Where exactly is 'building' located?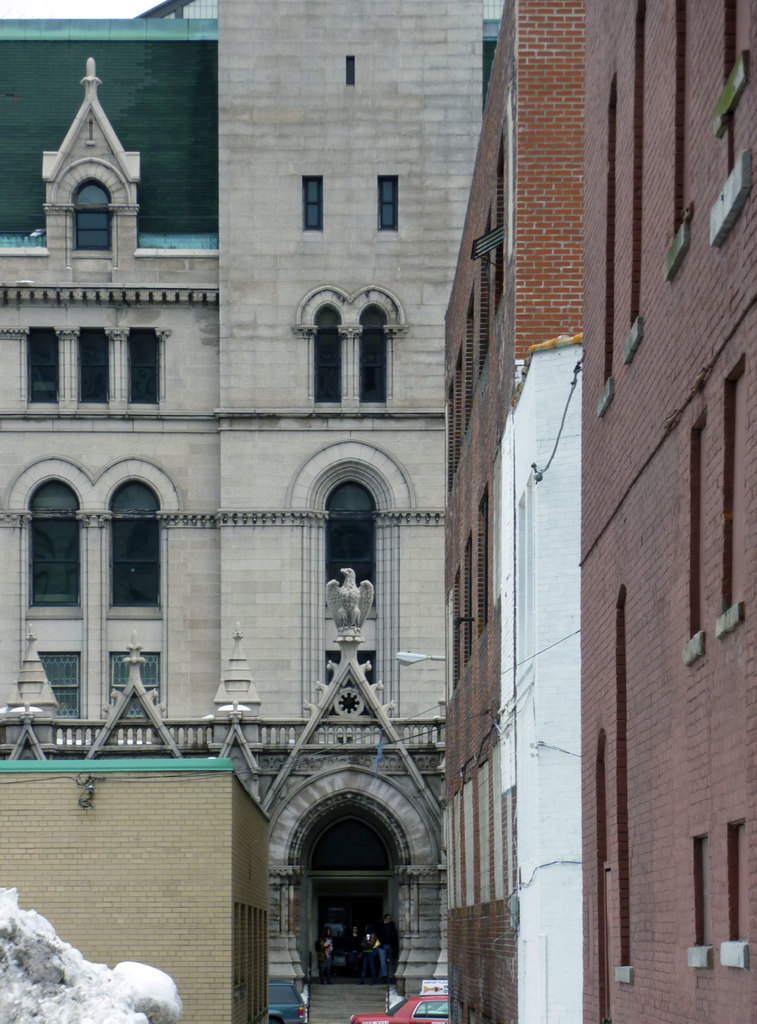
Its bounding box is [x1=0, y1=0, x2=496, y2=1021].
